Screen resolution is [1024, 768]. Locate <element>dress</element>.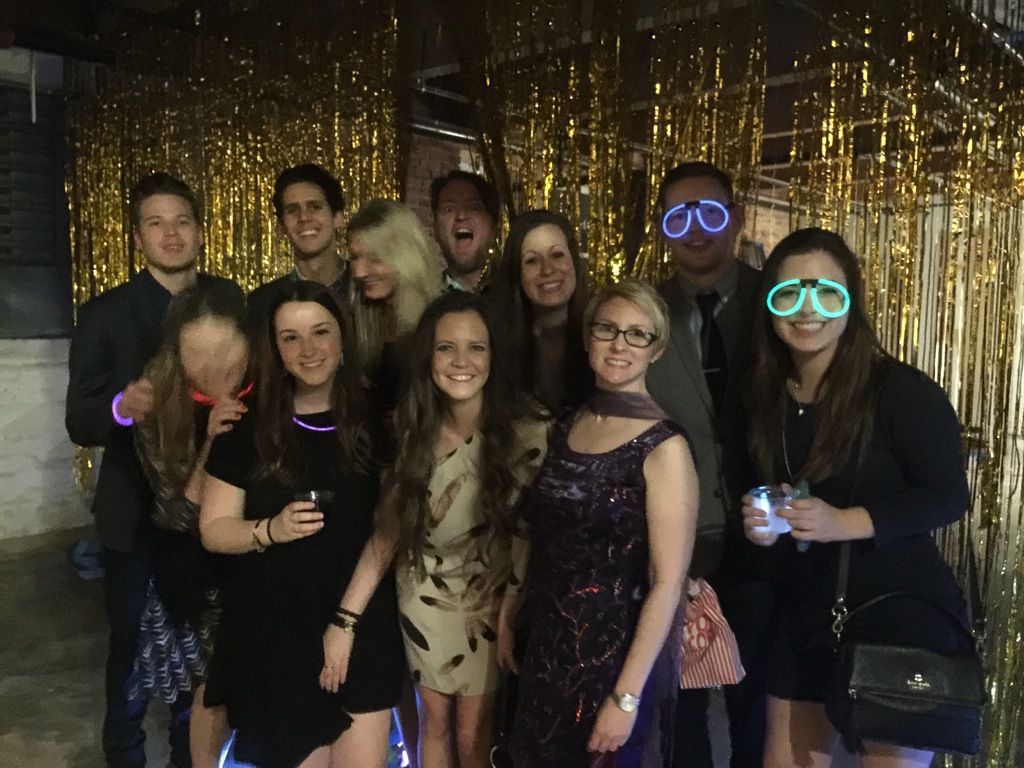
(521,398,698,767).
